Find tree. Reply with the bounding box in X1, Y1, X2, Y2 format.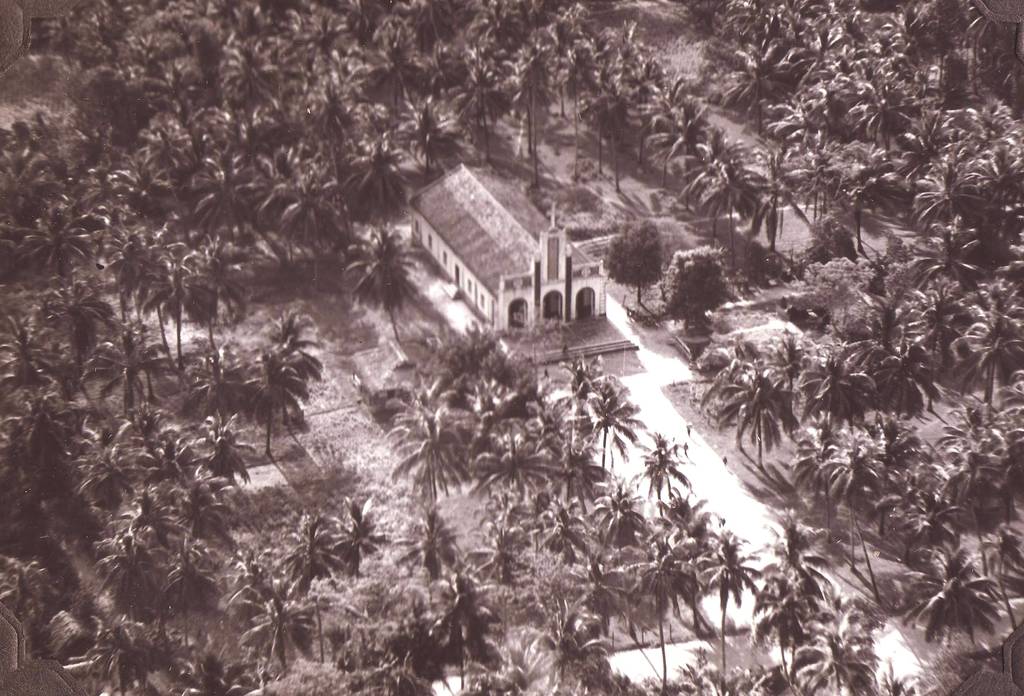
975, 400, 1023, 499.
